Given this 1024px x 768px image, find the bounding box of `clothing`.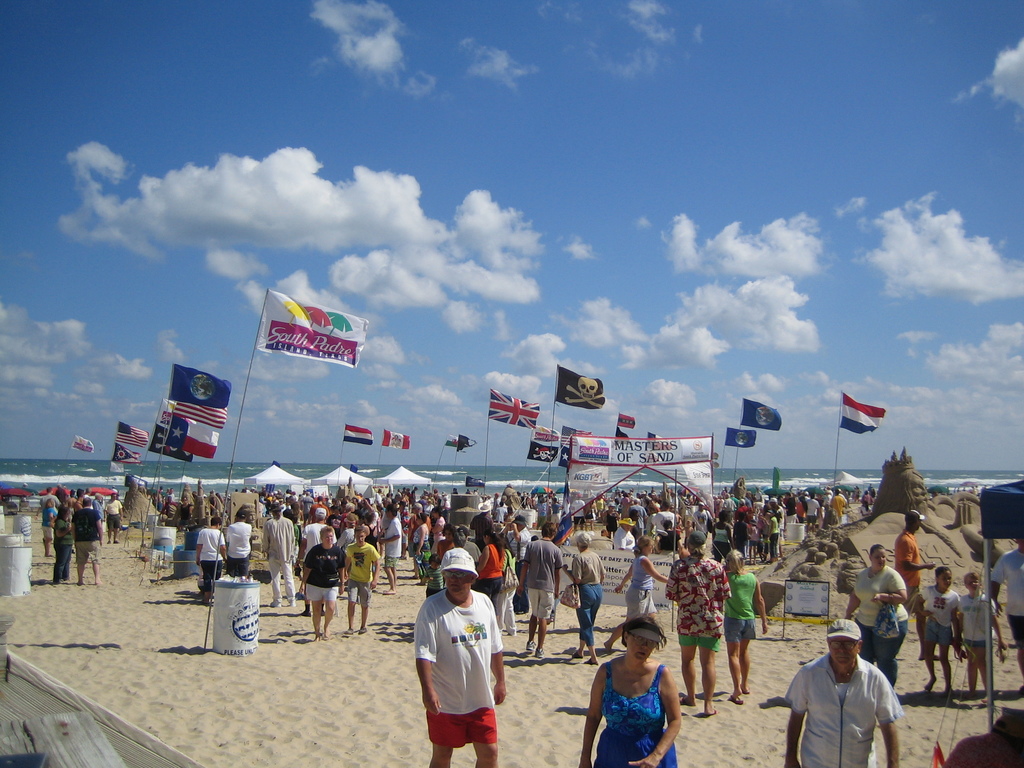
(342,529,353,544).
